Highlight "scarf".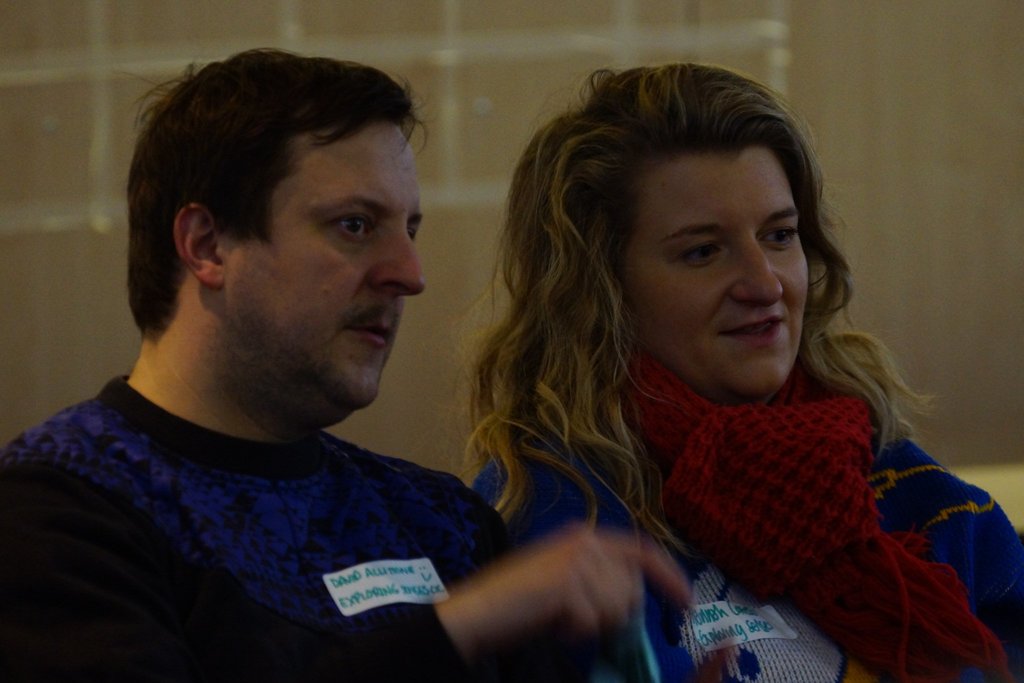
Highlighted region: 610:350:1015:682.
